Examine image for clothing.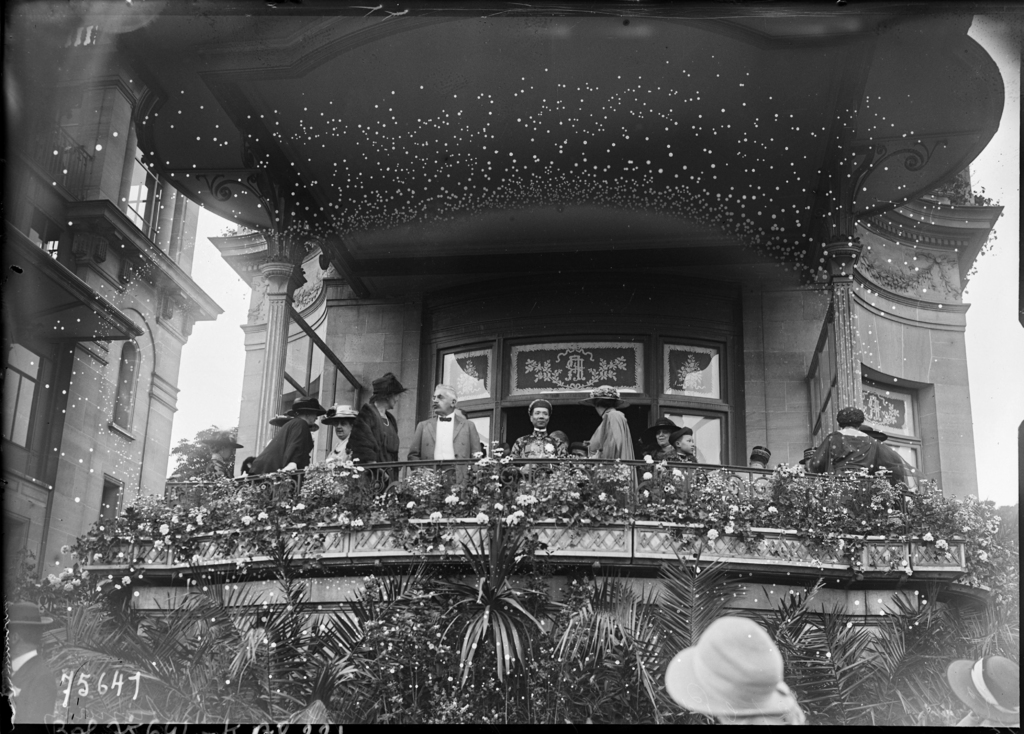
Examination result: 252:398:323:493.
